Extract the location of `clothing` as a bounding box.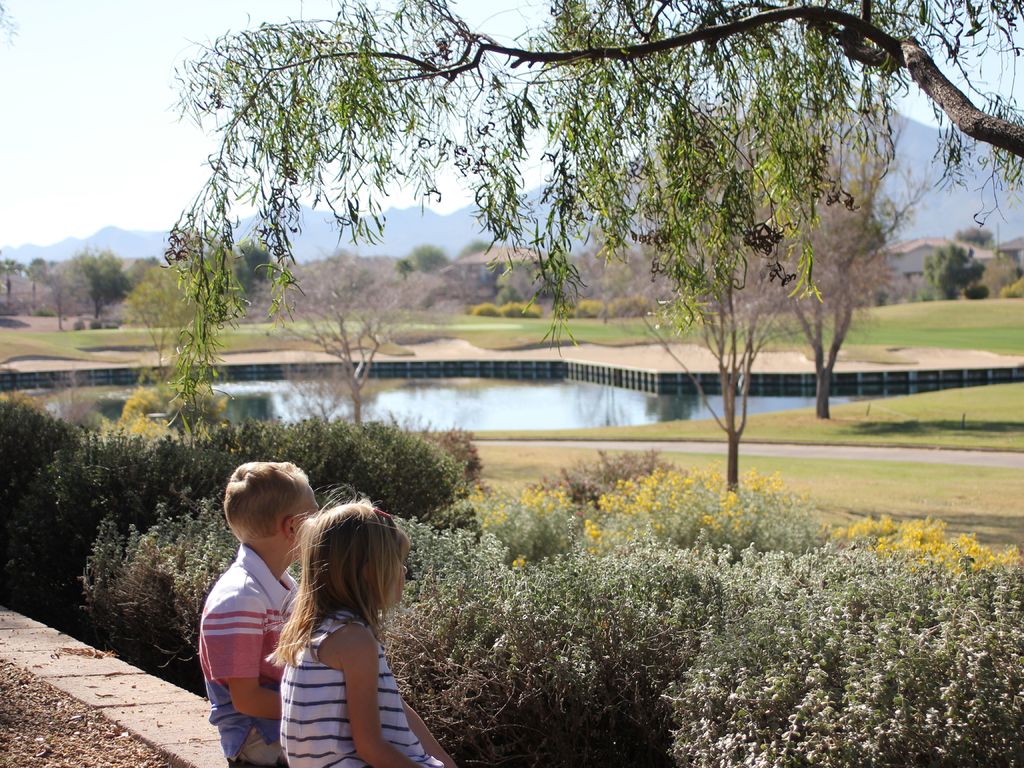
{"left": 275, "top": 591, "right": 444, "bottom": 767}.
